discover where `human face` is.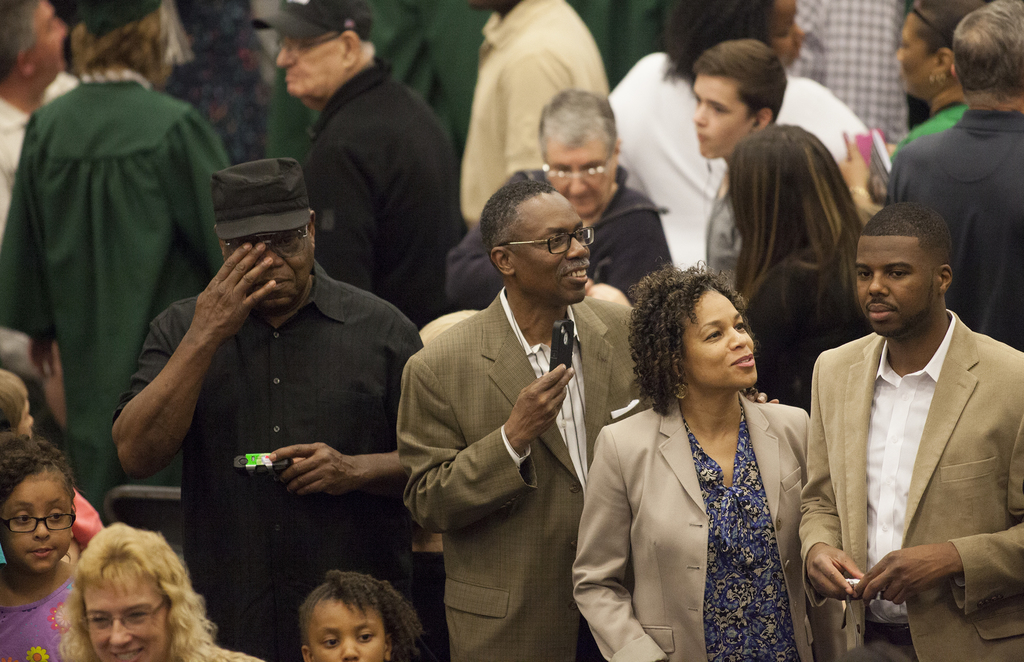
Discovered at rect(13, 395, 36, 435).
